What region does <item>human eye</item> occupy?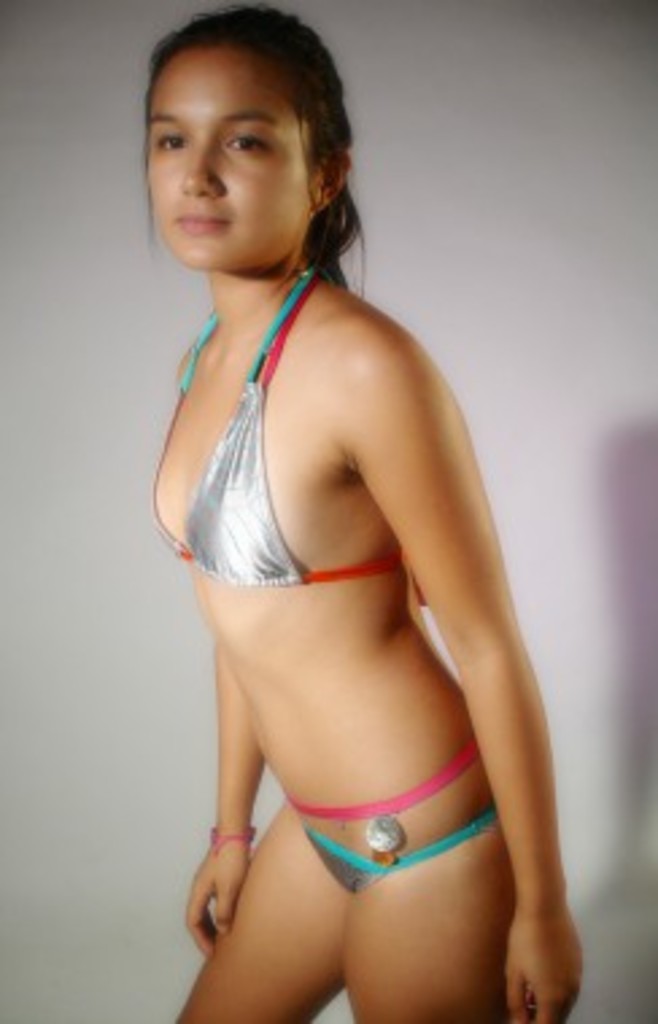
x1=221 y1=124 x2=275 y2=164.
